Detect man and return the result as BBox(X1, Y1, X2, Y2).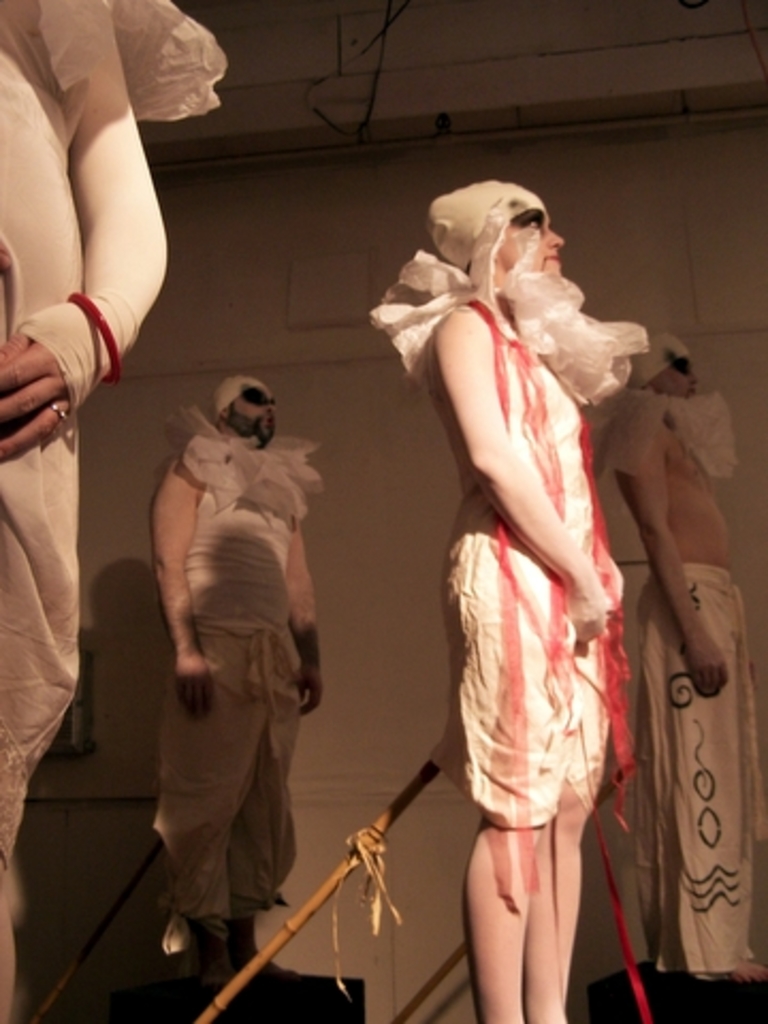
BBox(107, 358, 335, 1015).
